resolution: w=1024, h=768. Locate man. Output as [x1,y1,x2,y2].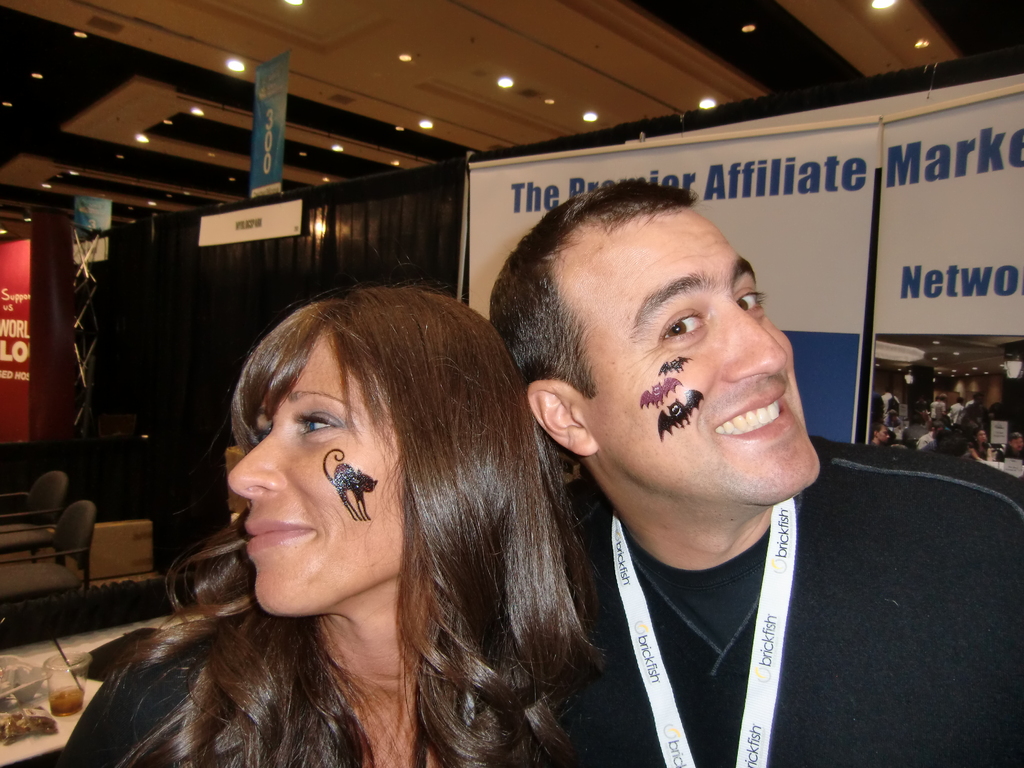
[914,425,943,451].
